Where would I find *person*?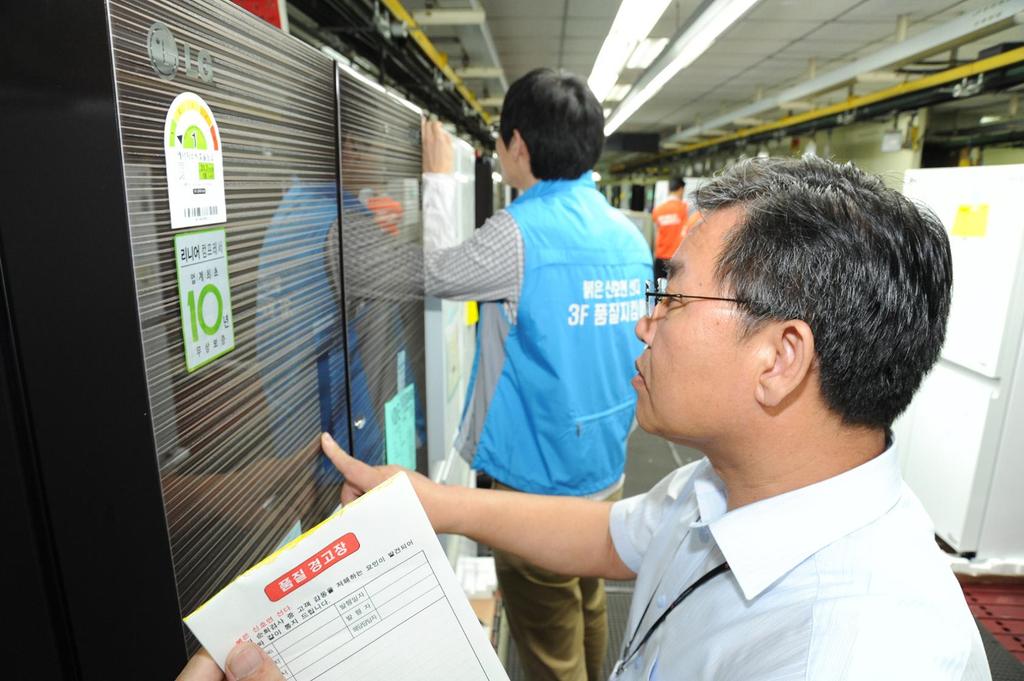
At (x1=176, y1=148, x2=995, y2=680).
